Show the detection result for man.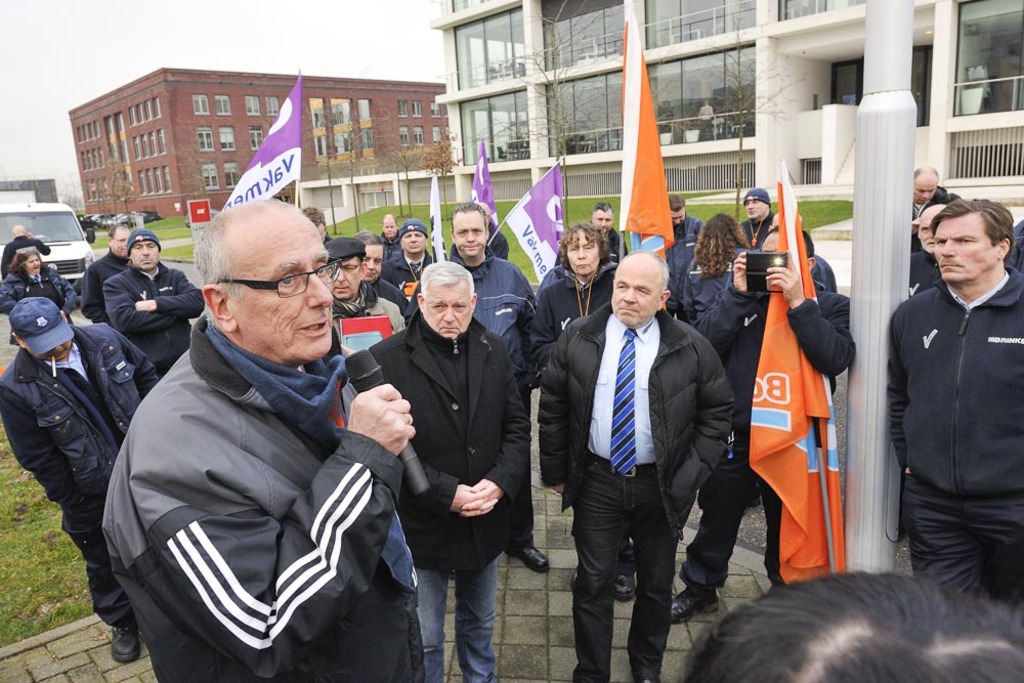
BBox(0, 220, 51, 278).
